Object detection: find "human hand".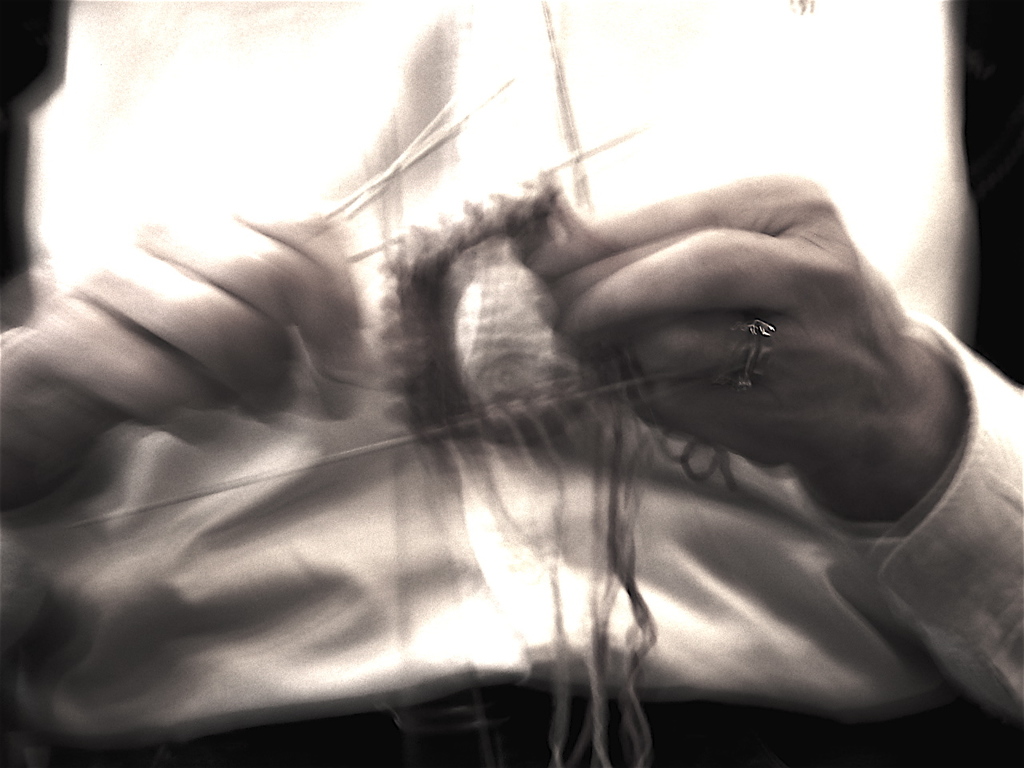
detection(22, 198, 377, 448).
